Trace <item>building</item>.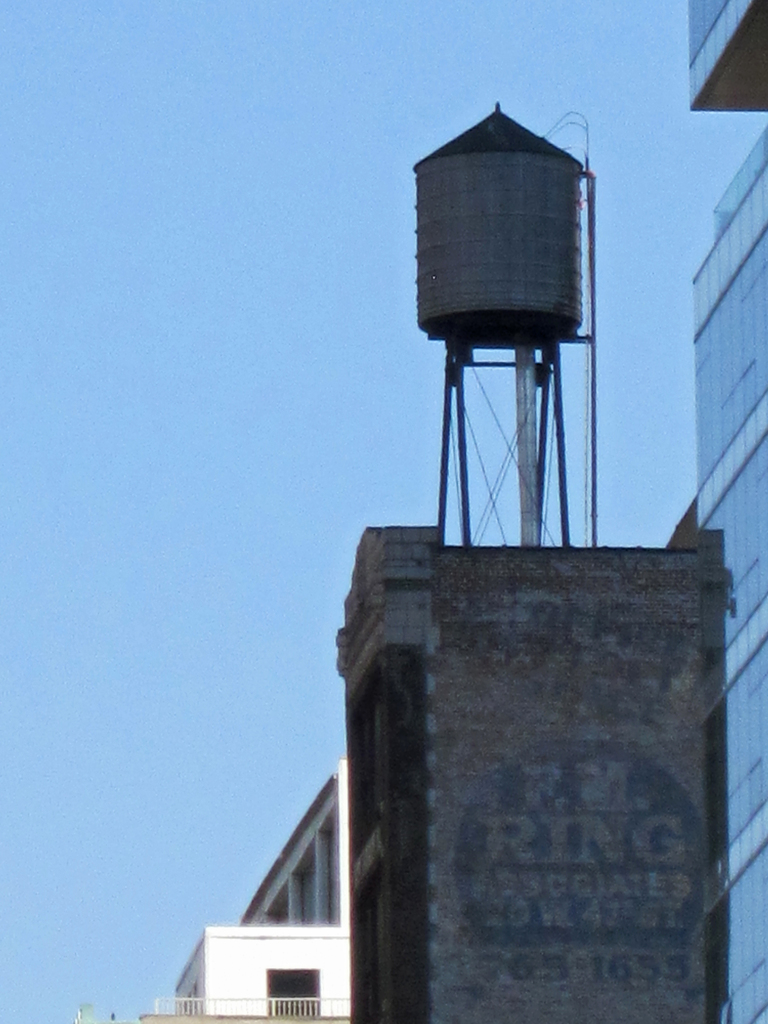
Traced to {"x1": 690, "y1": 0, "x2": 767, "y2": 1023}.
